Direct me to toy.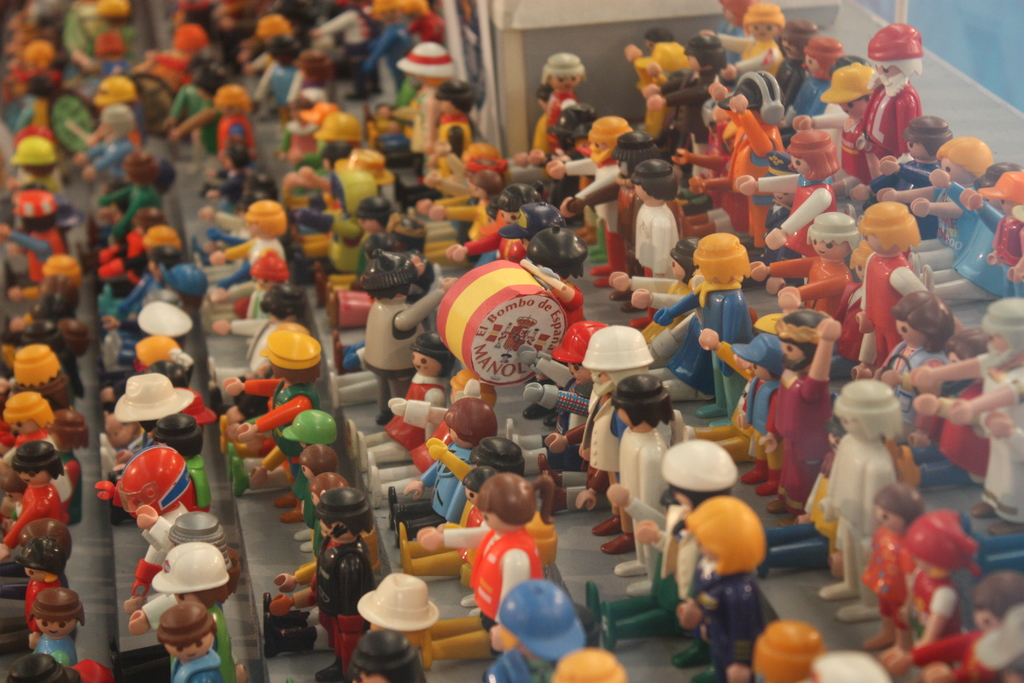
Direction: <region>847, 194, 931, 378</region>.
